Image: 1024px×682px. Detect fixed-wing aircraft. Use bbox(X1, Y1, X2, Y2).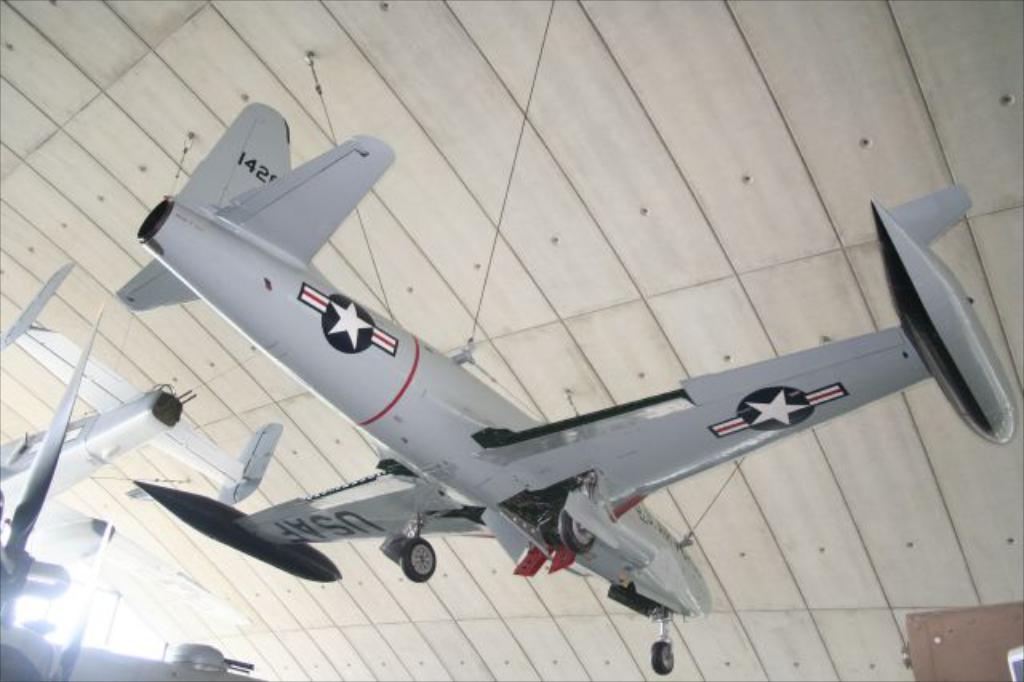
bbox(0, 307, 254, 676).
